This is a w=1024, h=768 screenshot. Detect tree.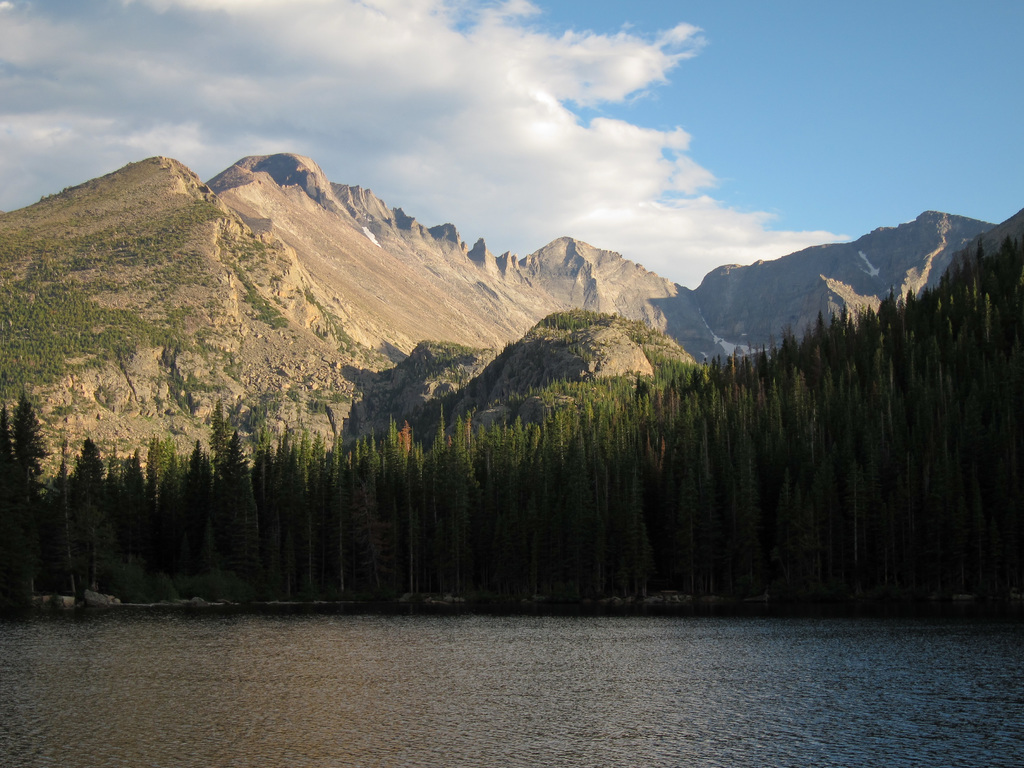
l=214, t=428, r=253, b=588.
